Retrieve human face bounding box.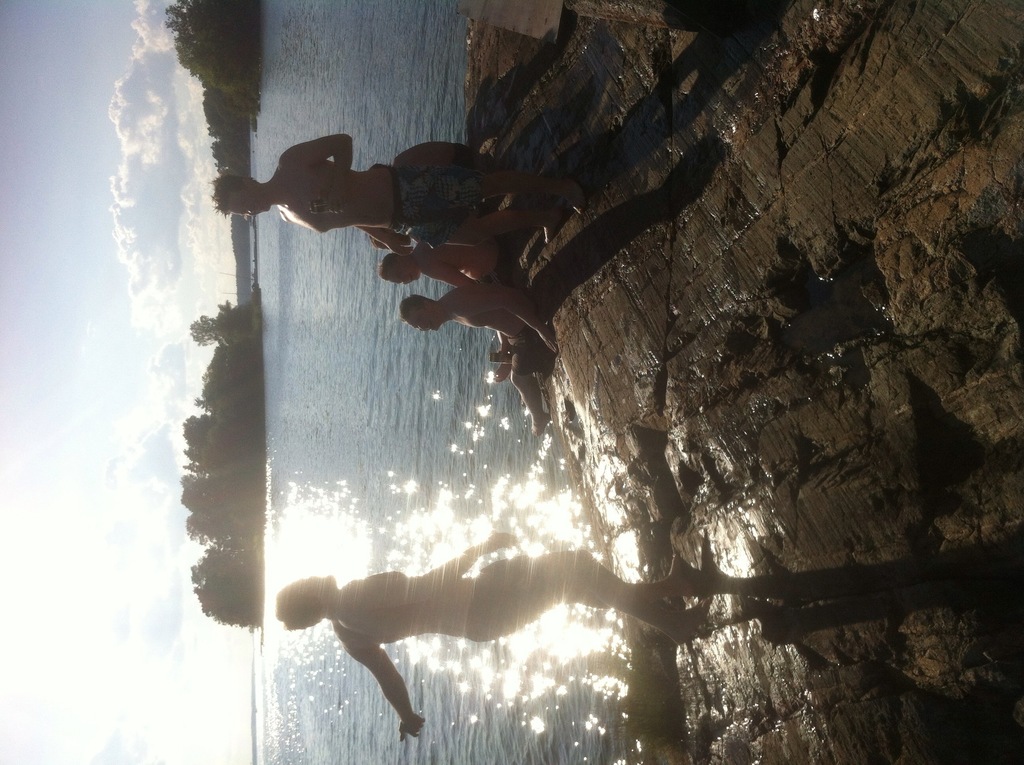
Bounding box: region(225, 188, 271, 216).
